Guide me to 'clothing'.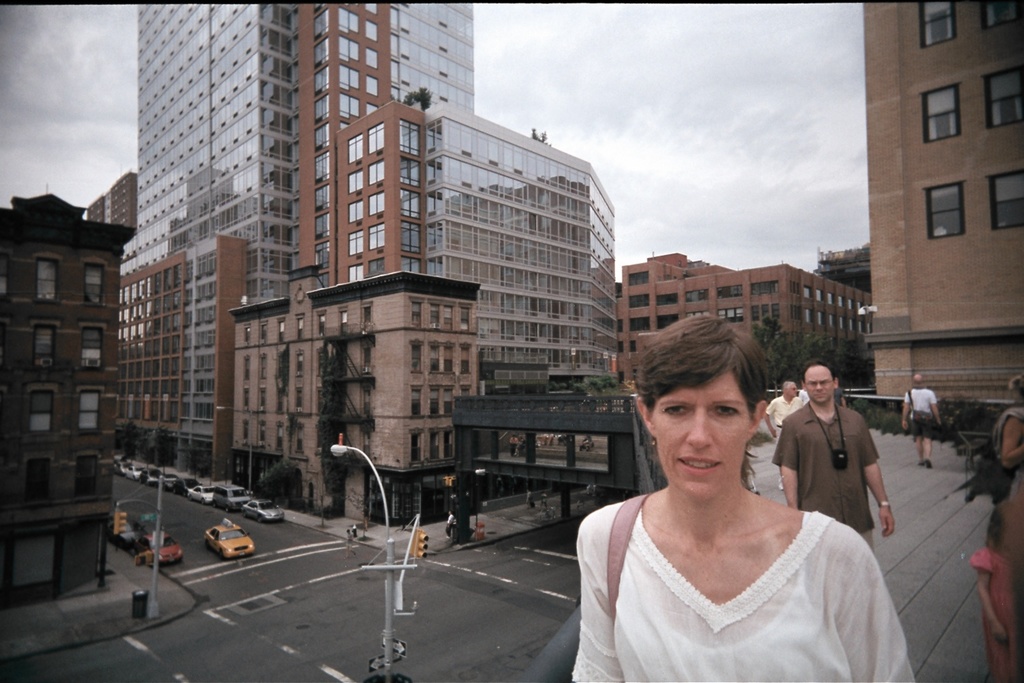
Guidance: rect(989, 398, 1023, 497).
